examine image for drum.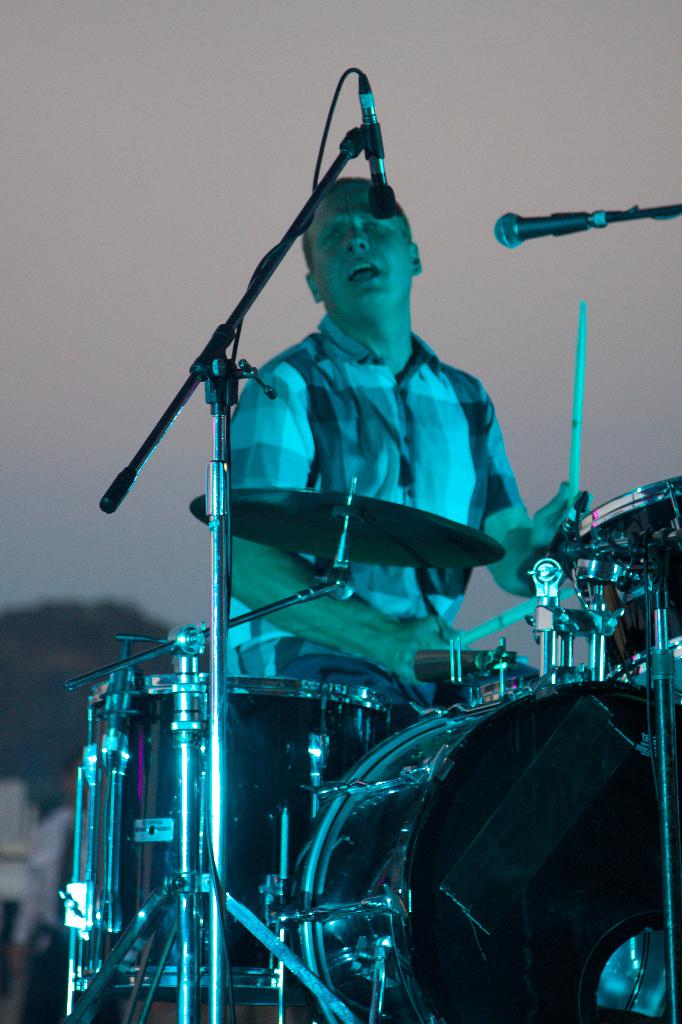
Examination result: l=291, t=676, r=681, b=1023.
